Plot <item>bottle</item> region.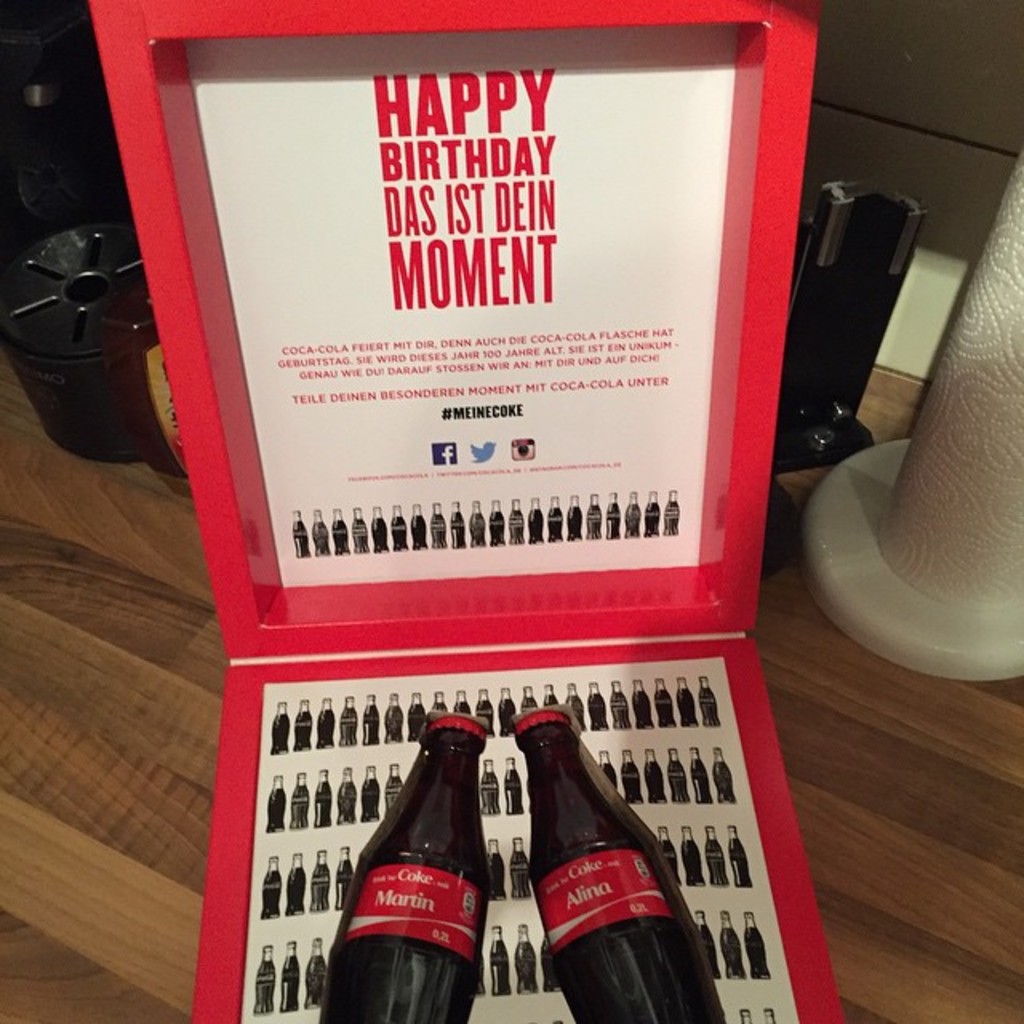
Plotted at 259, 850, 283, 923.
